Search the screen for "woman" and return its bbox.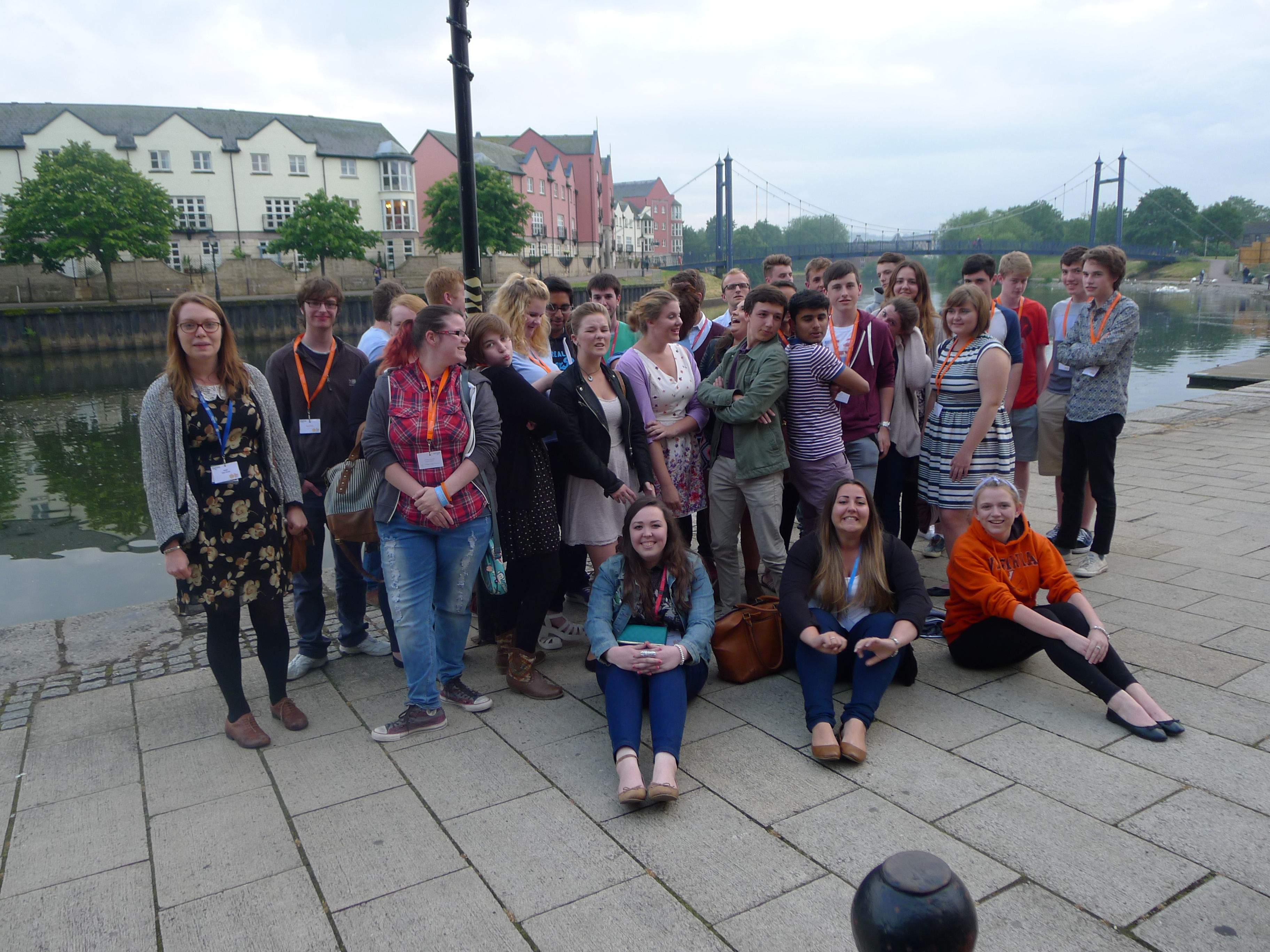
Found: (307, 90, 327, 192).
